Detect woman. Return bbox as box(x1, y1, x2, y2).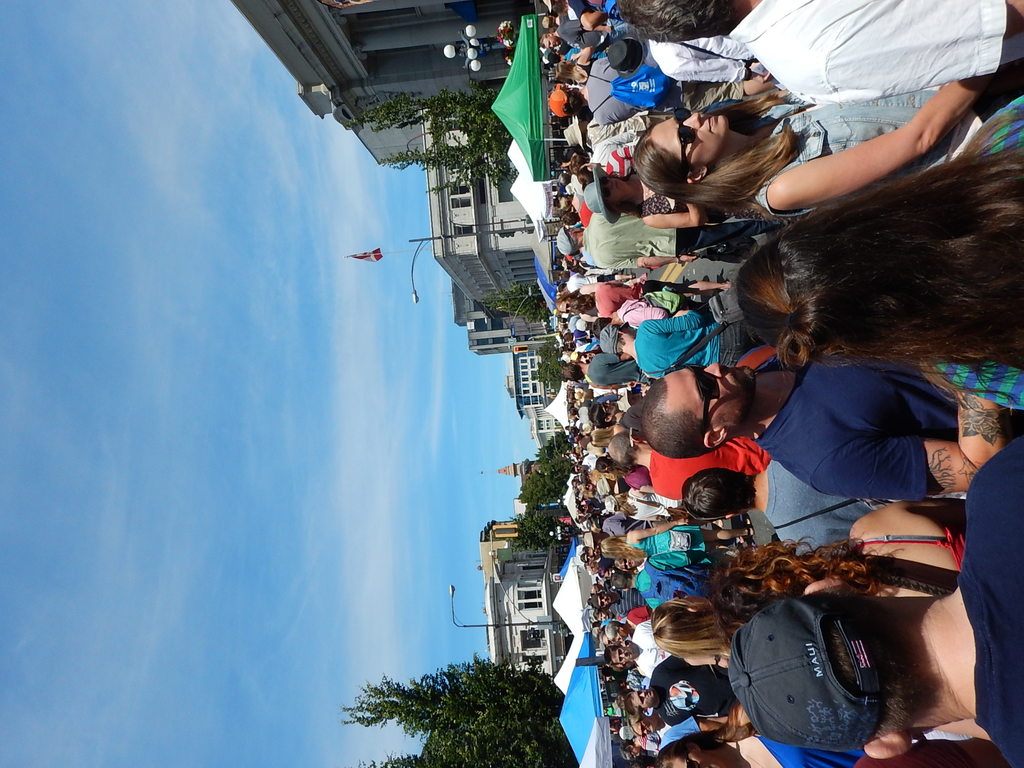
box(628, 72, 1023, 218).
